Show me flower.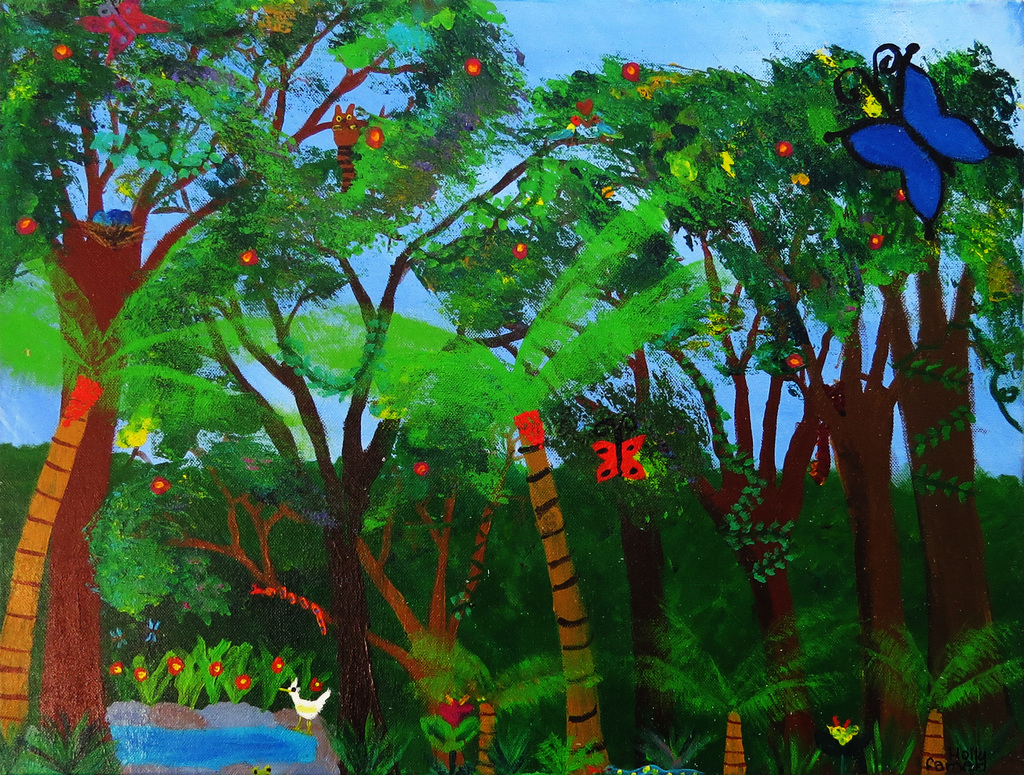
flower is here: rect(787, 353, 804, 370).
